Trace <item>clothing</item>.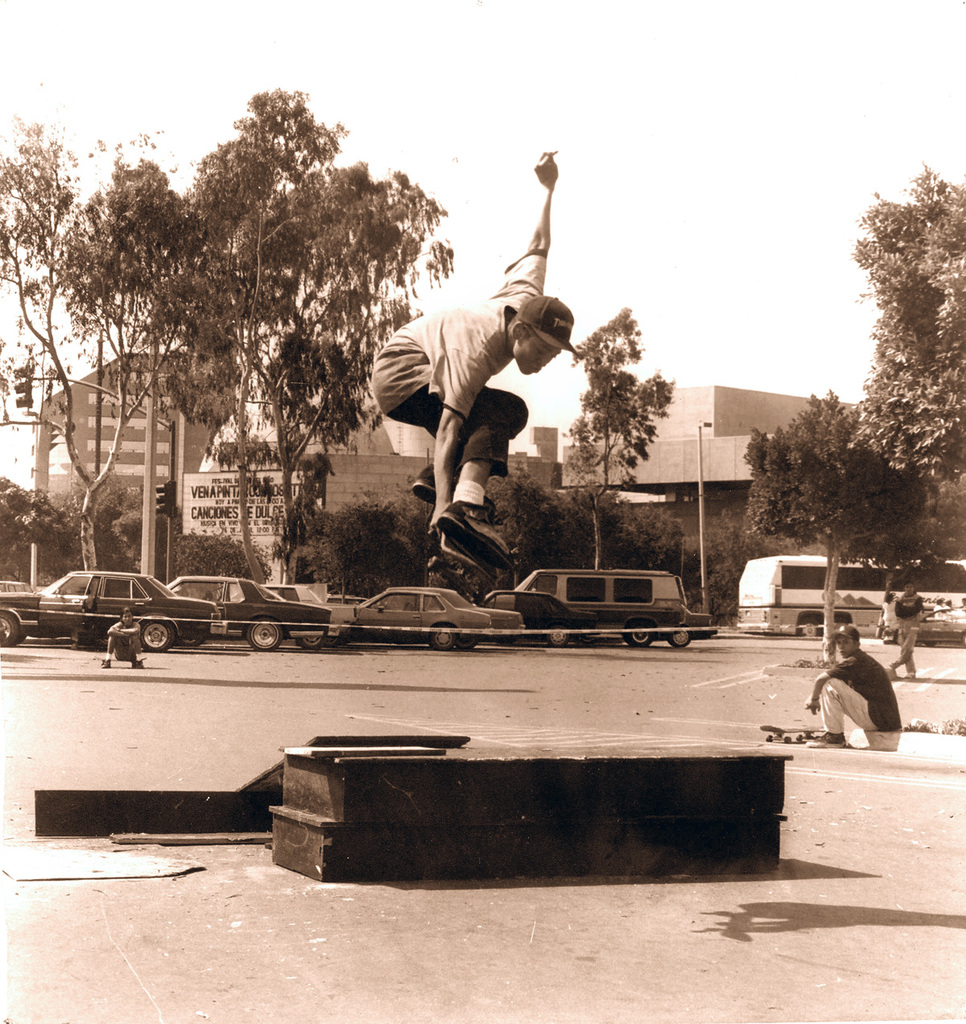
Traced to <bbox>890, 598, 927, 667</bbox>.
